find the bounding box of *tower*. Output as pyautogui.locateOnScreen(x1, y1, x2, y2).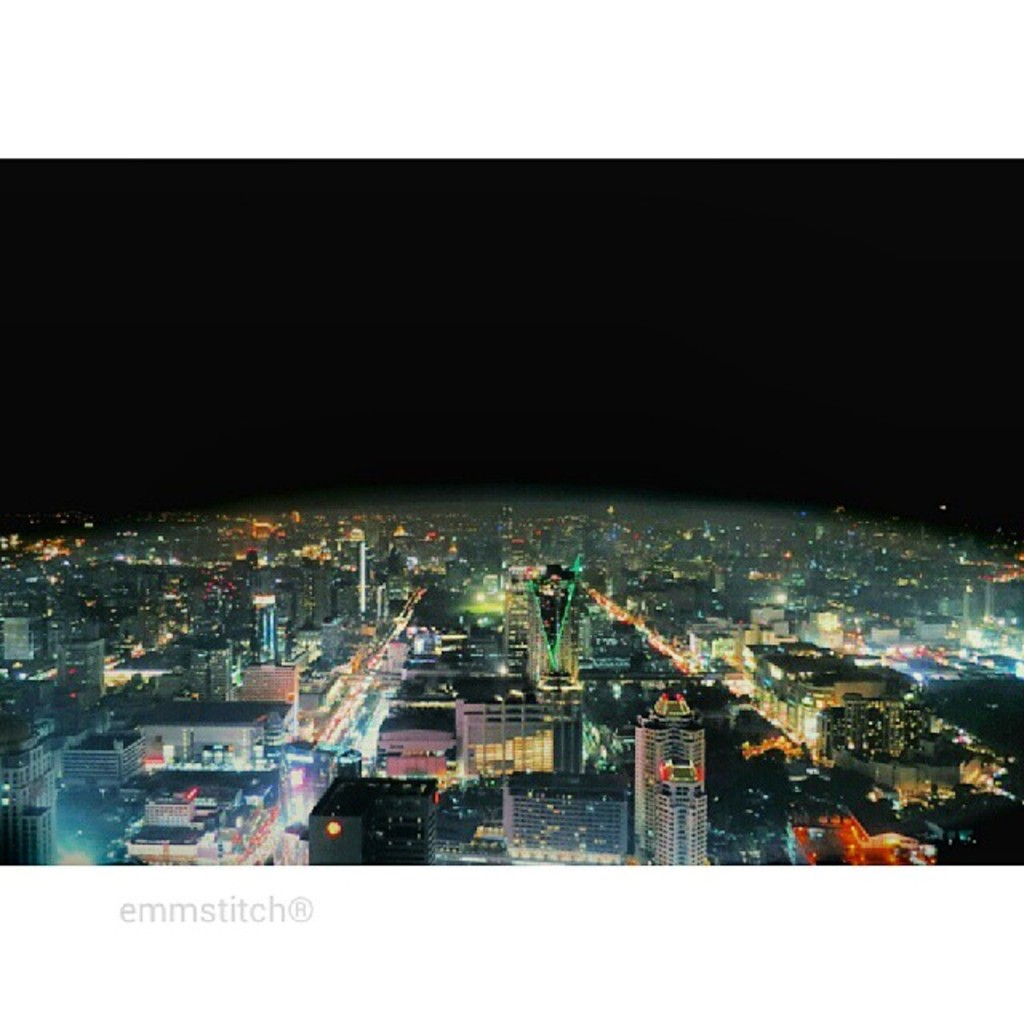
pyautogui.locateOnScreen(331, 538, 362, 619).
